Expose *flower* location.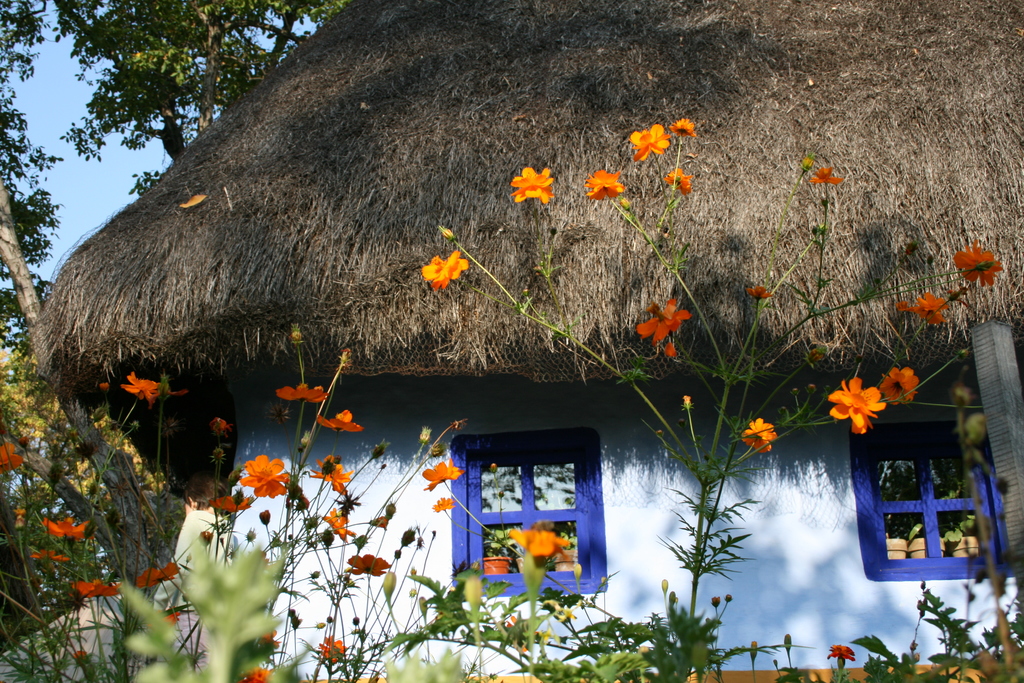
Exposed at select_region(589, 167, 625, 202).
